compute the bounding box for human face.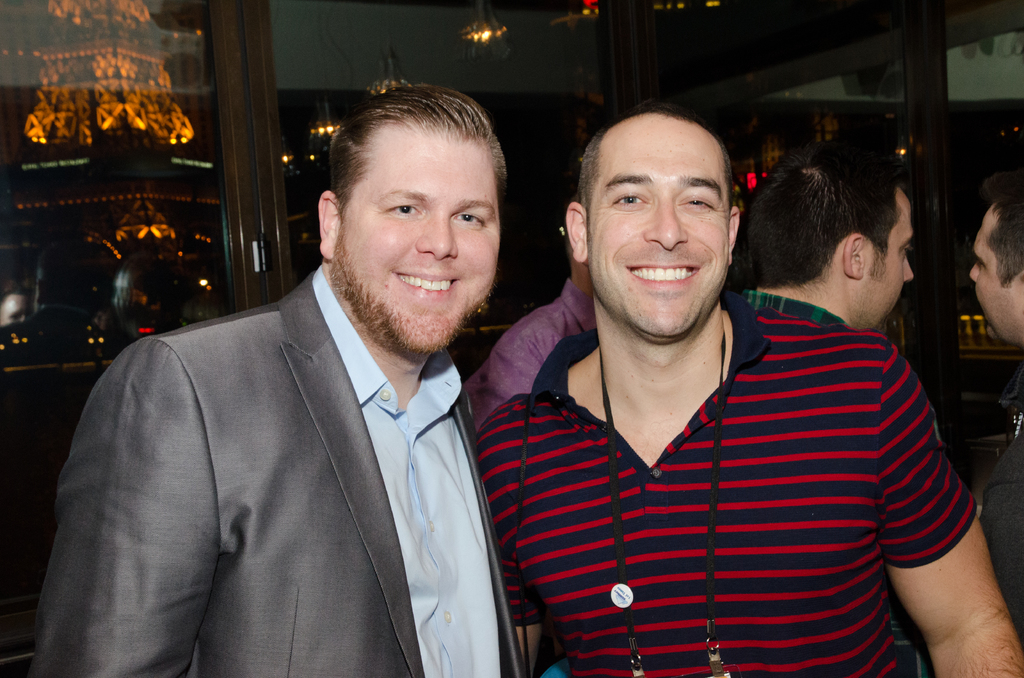
(334,123,501,354).
